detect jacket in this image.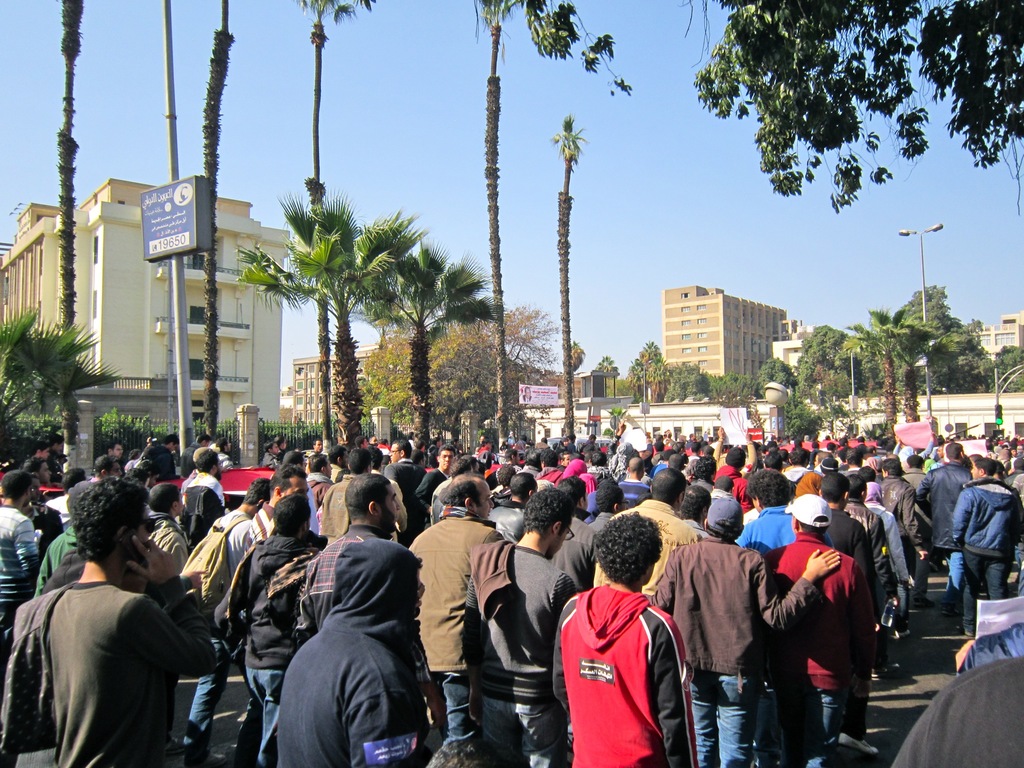
Detection: (left=844, top=497, right=892, bottom=573).
